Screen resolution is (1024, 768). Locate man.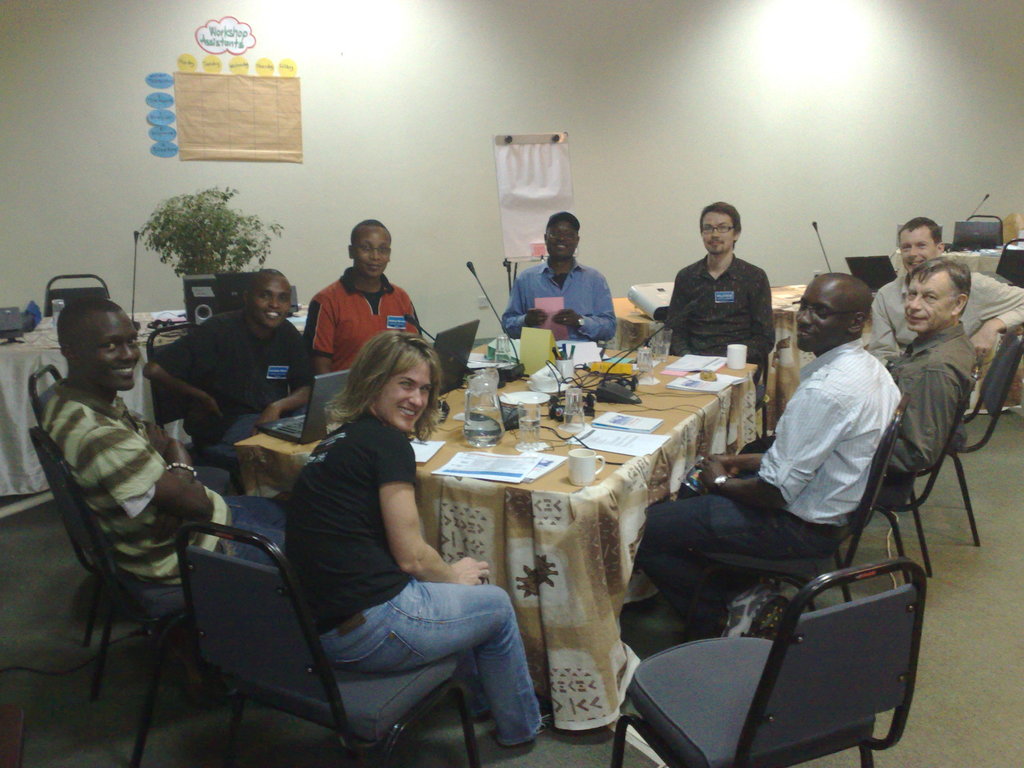
rect(665, 204, 771, 364).
